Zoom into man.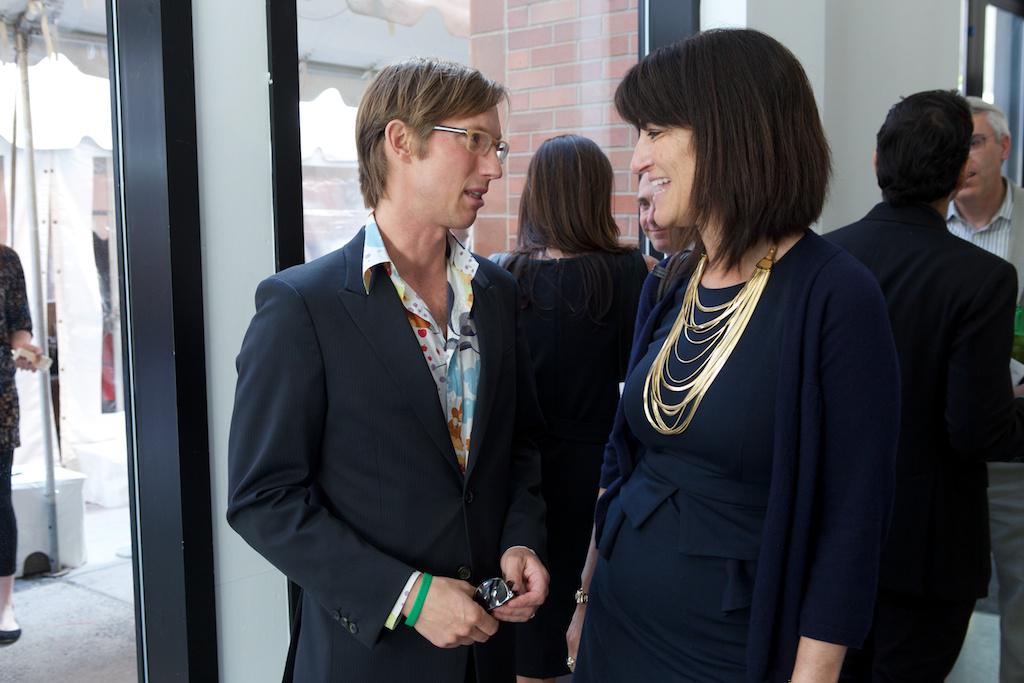
Zoom target: crop(821, 87, 1023, 682).
